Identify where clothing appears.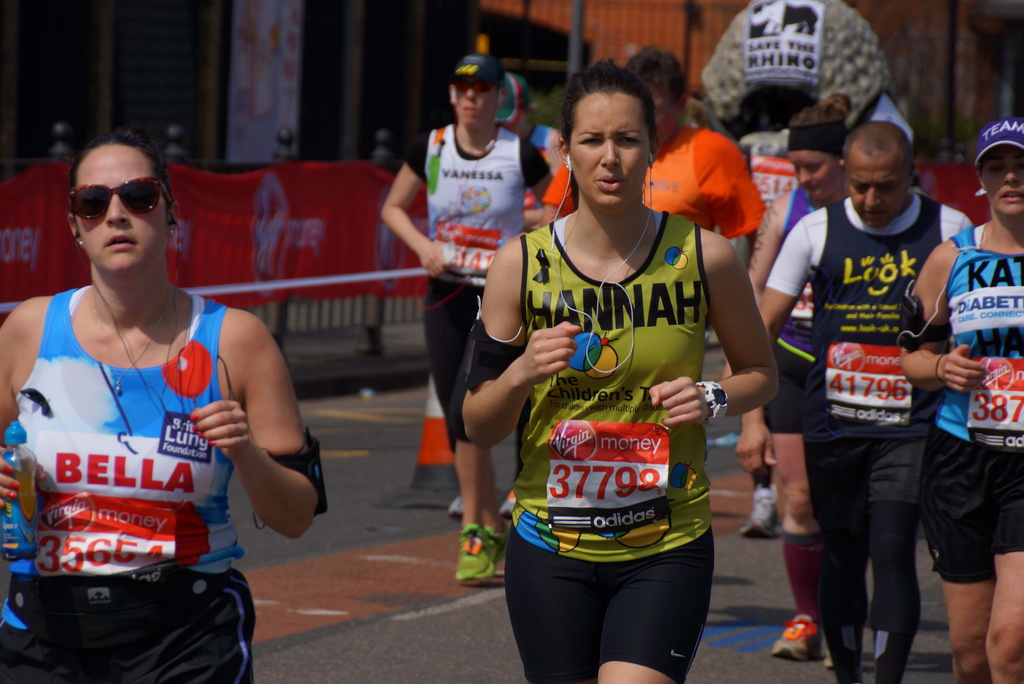
Appears at BBox(545, 124, 762, 257).
